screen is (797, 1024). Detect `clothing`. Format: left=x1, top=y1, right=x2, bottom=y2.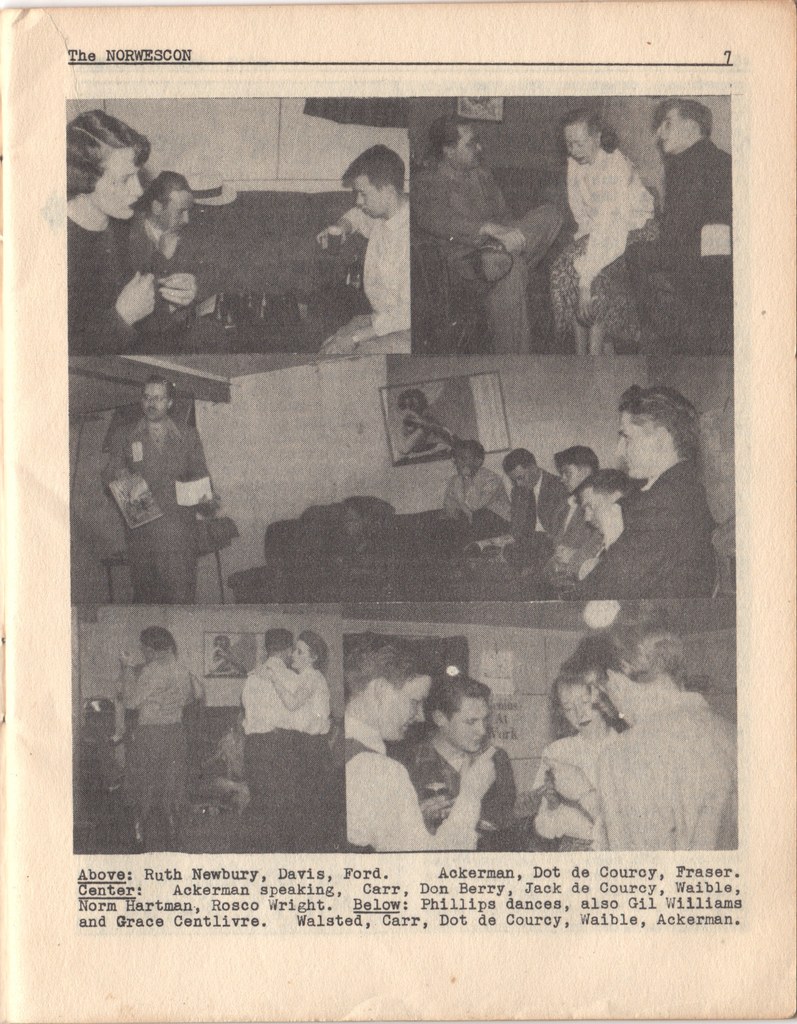
left=68, top=214, right=197, bottom=358.
